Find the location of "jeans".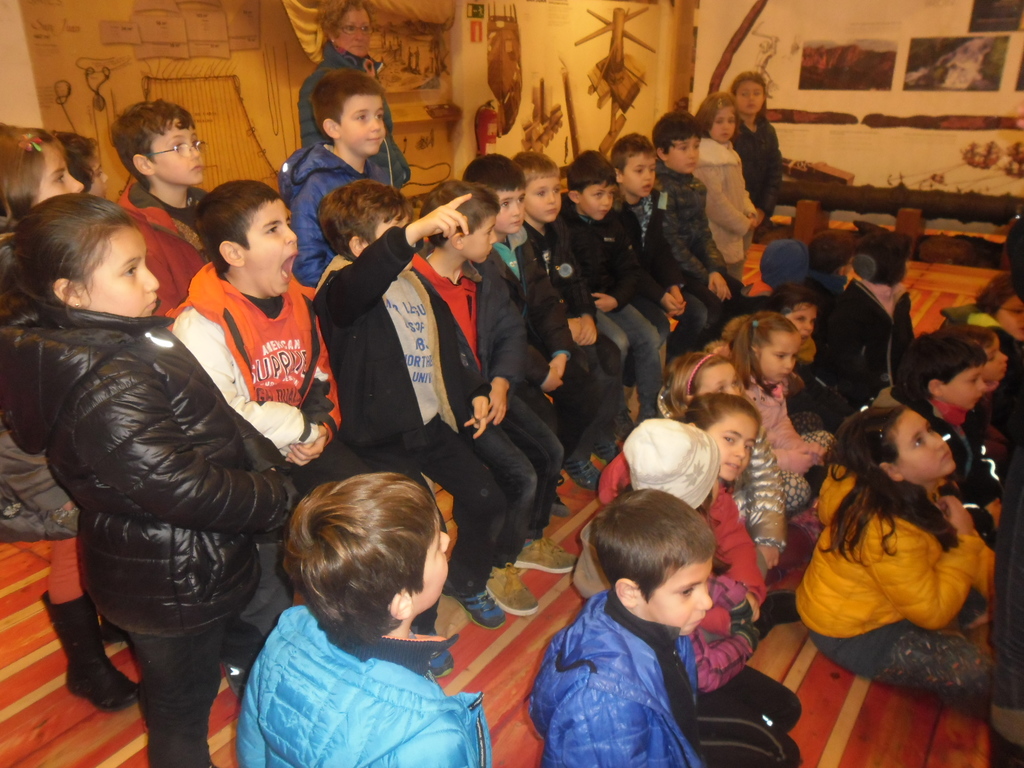
Location: crop(108, 595, 232, 767).
